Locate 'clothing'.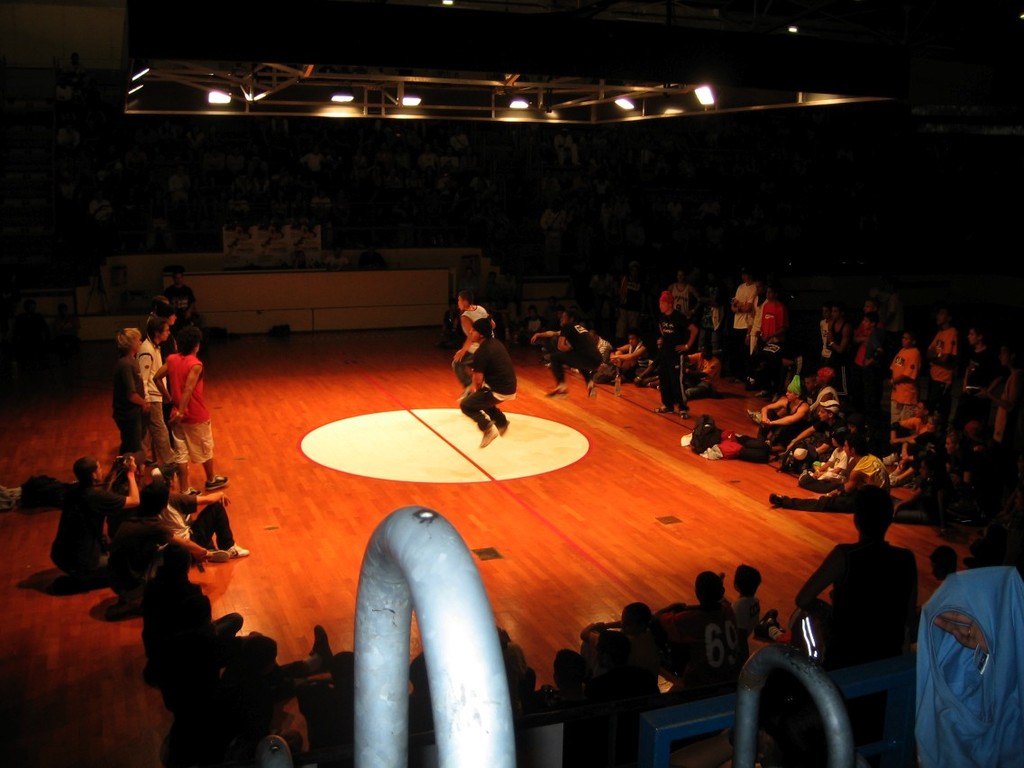
Bounding box: 157,351,226,477.
